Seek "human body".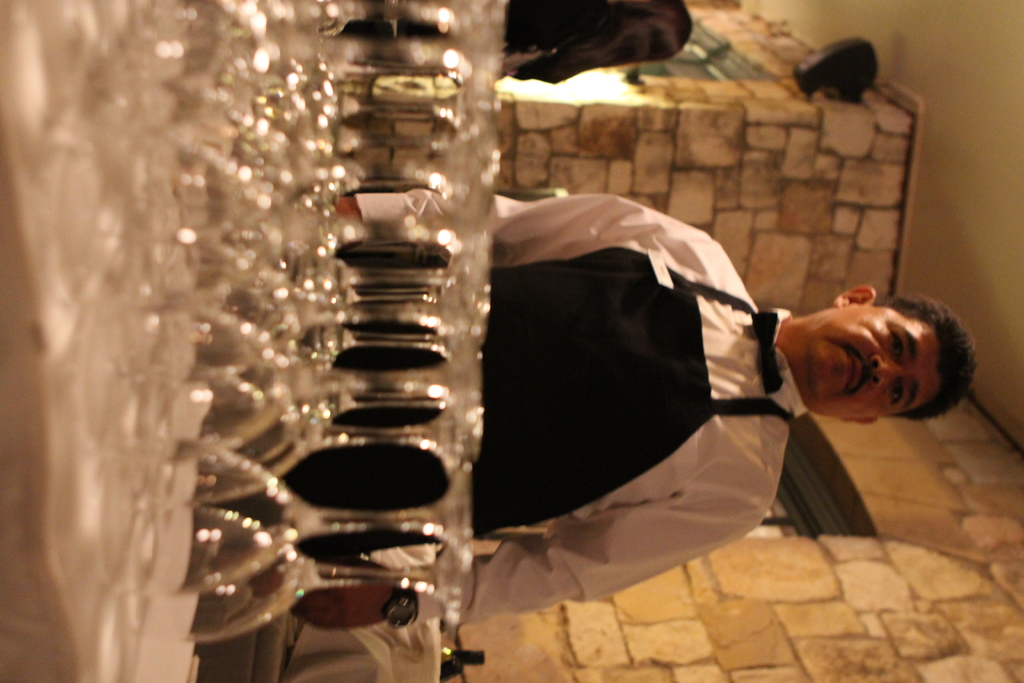
l=499, t=5, r=685, b=96.
